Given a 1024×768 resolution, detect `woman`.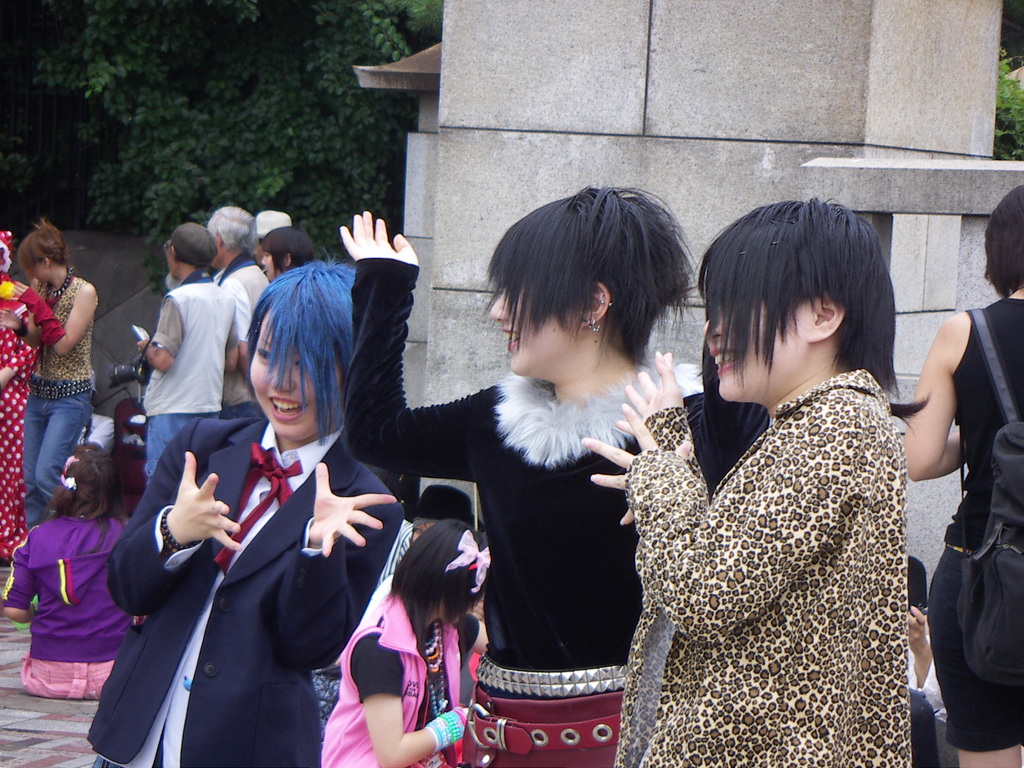
{"x1": 340, "y1": 182, "x2": 772, "y2": 767}.
